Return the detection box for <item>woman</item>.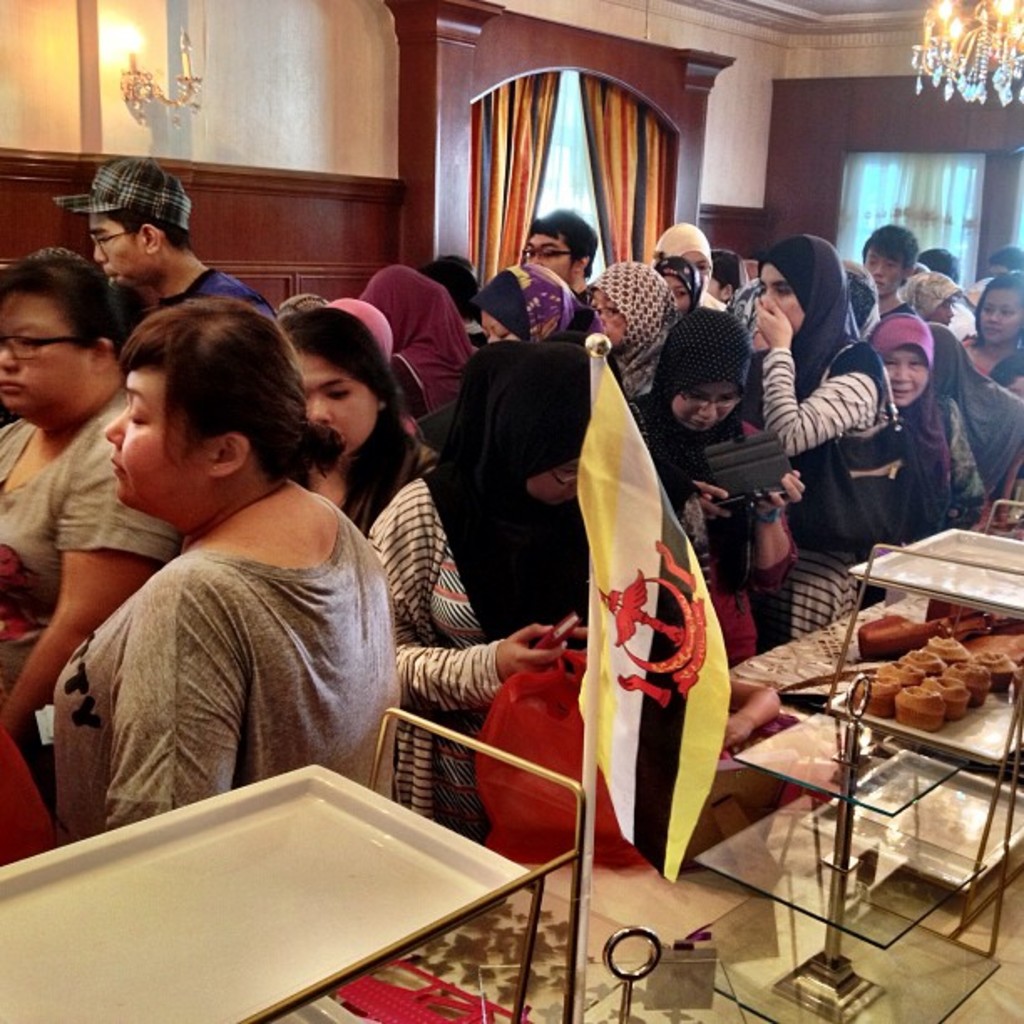
bbox=(263, 298, 425, 535).
